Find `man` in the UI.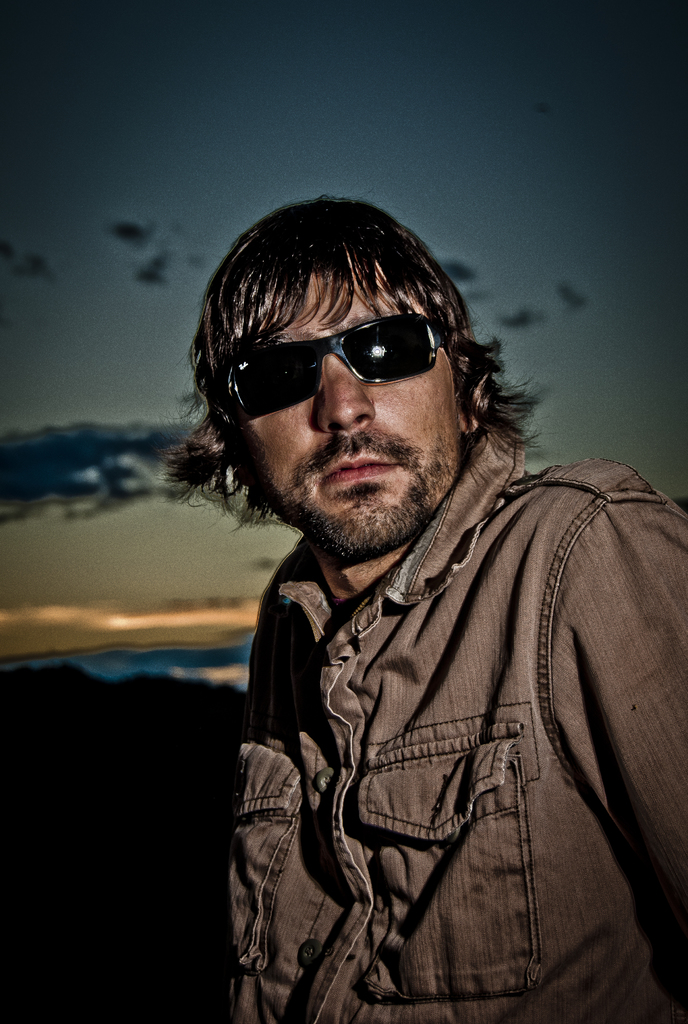
UI element at (left=179, top=204, right=687, bottom=1023).
